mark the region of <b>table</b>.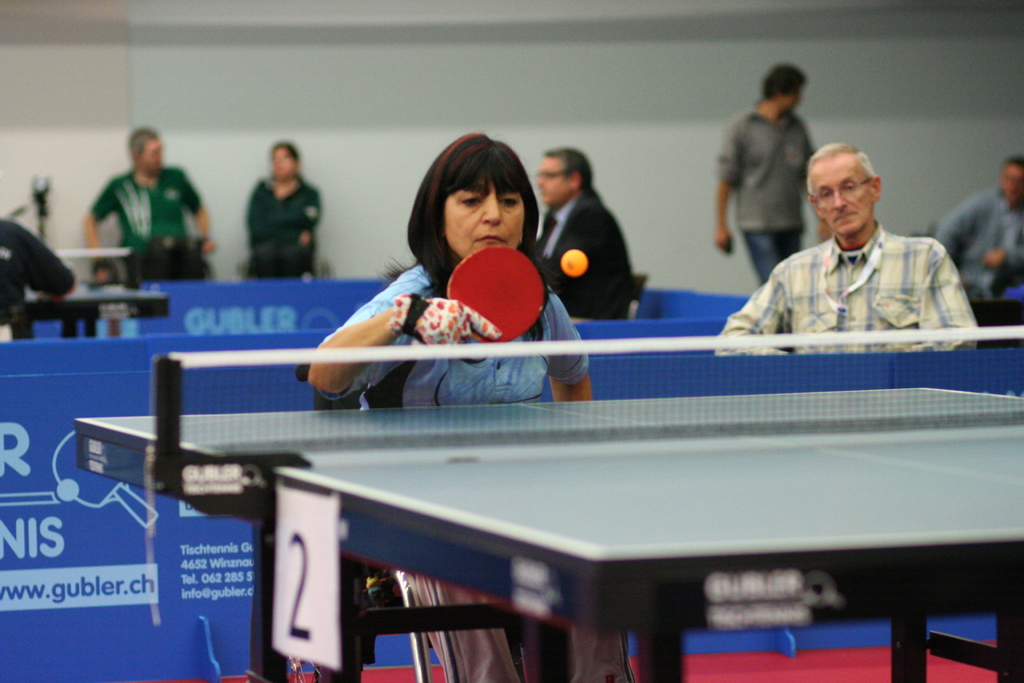
Region: left=0, top=249, right=168, bottom=343.
